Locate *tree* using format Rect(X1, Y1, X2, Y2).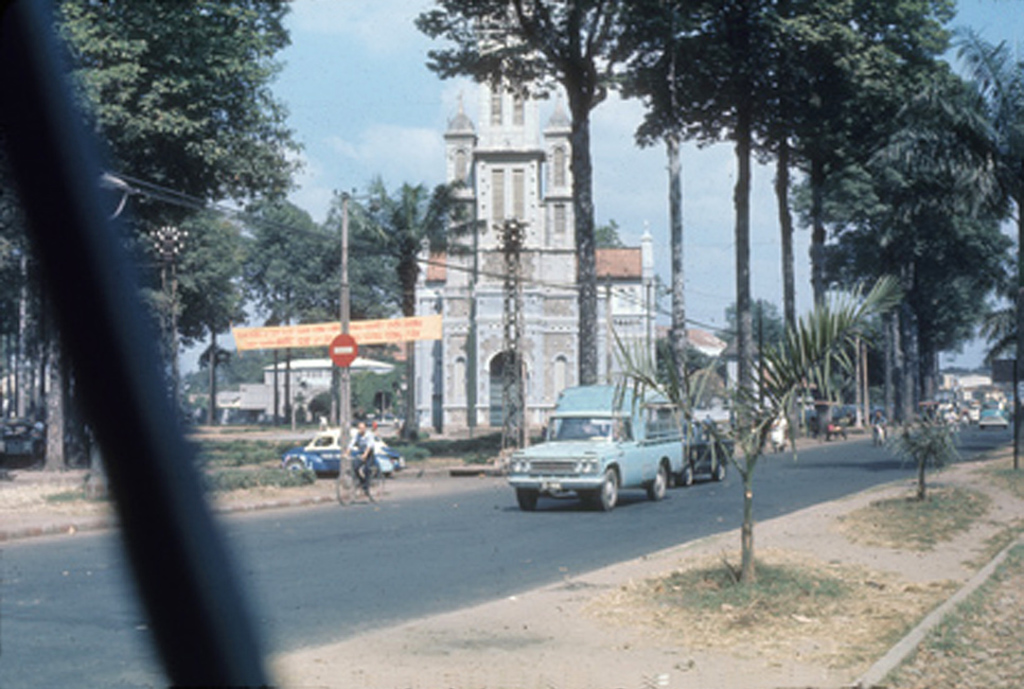
Rect(638, 53, 718, 404).
